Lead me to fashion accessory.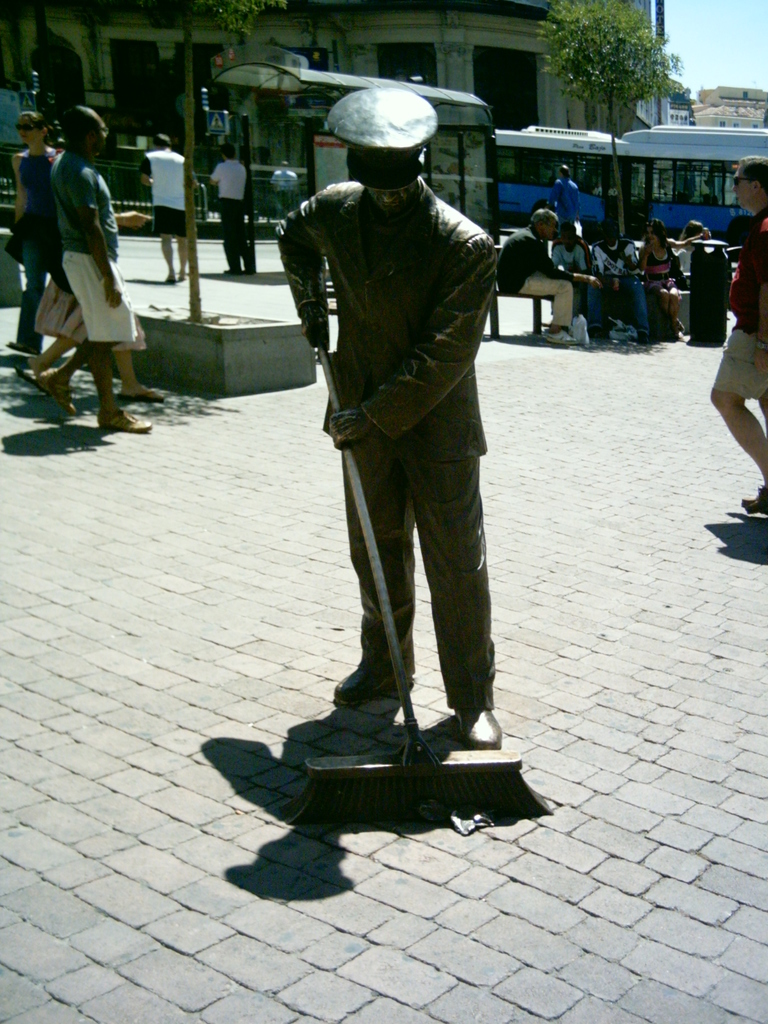
Lead to l=326, t=86, r=436, b=166.
